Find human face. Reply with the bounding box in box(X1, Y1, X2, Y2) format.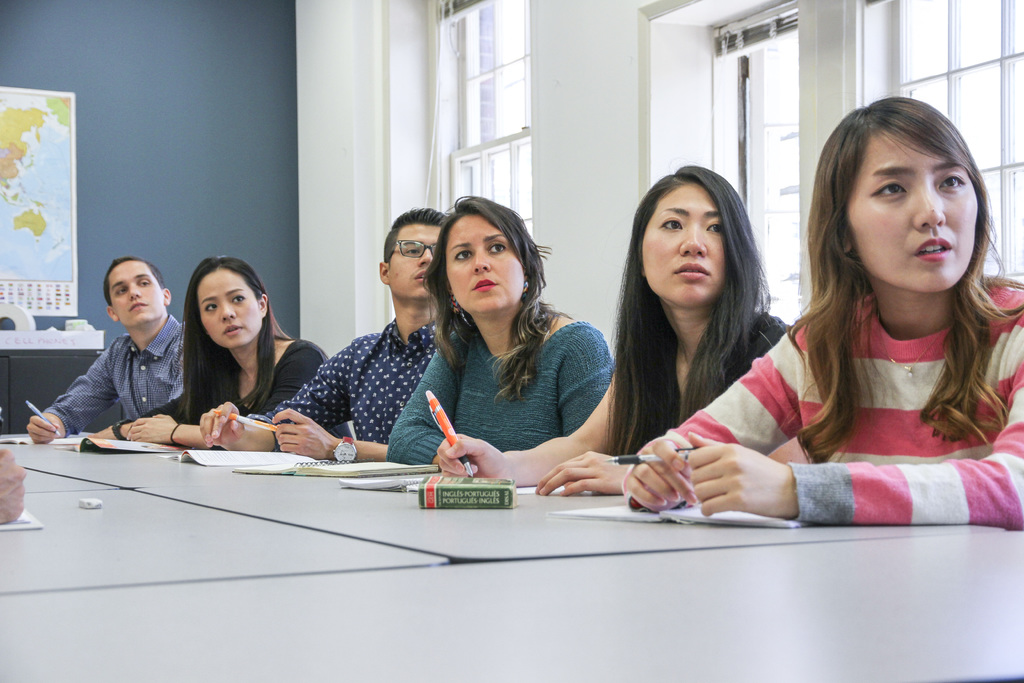
box(642, 180, 726, 308).
